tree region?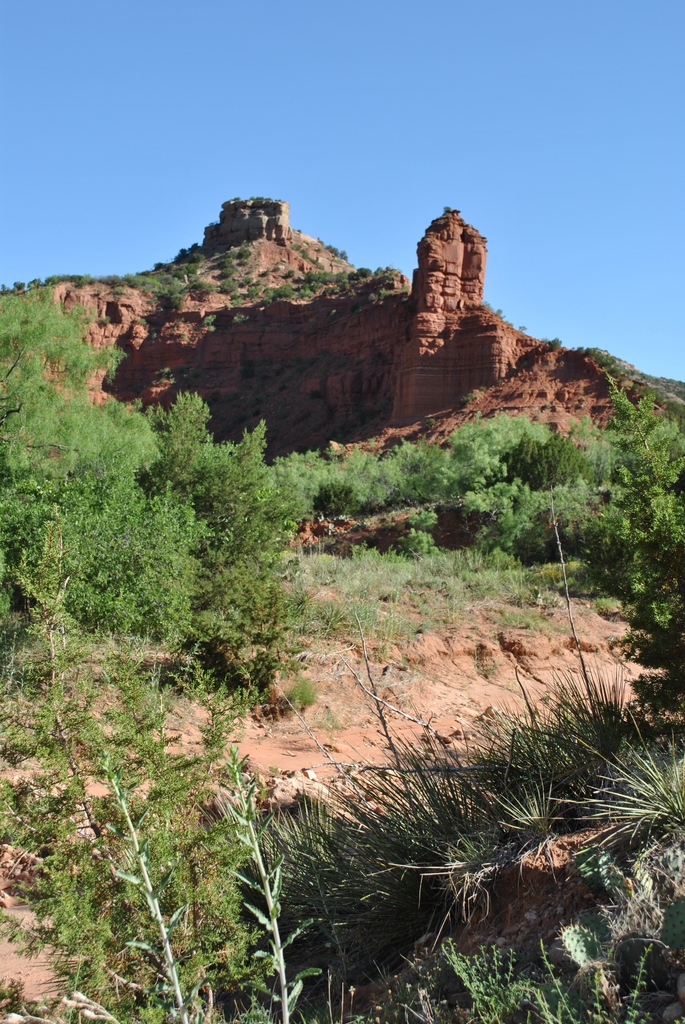
bbox(0, 285, 148, 476)
